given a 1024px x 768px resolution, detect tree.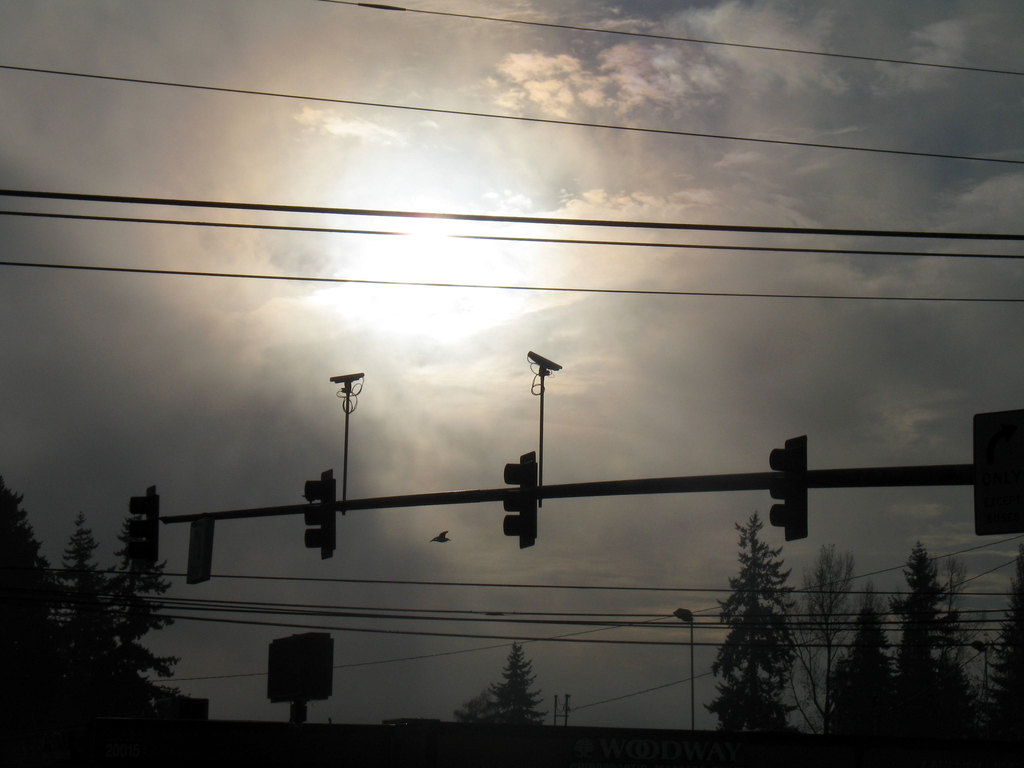
(x1=976, y1=547, x2=1023, y2=765).
